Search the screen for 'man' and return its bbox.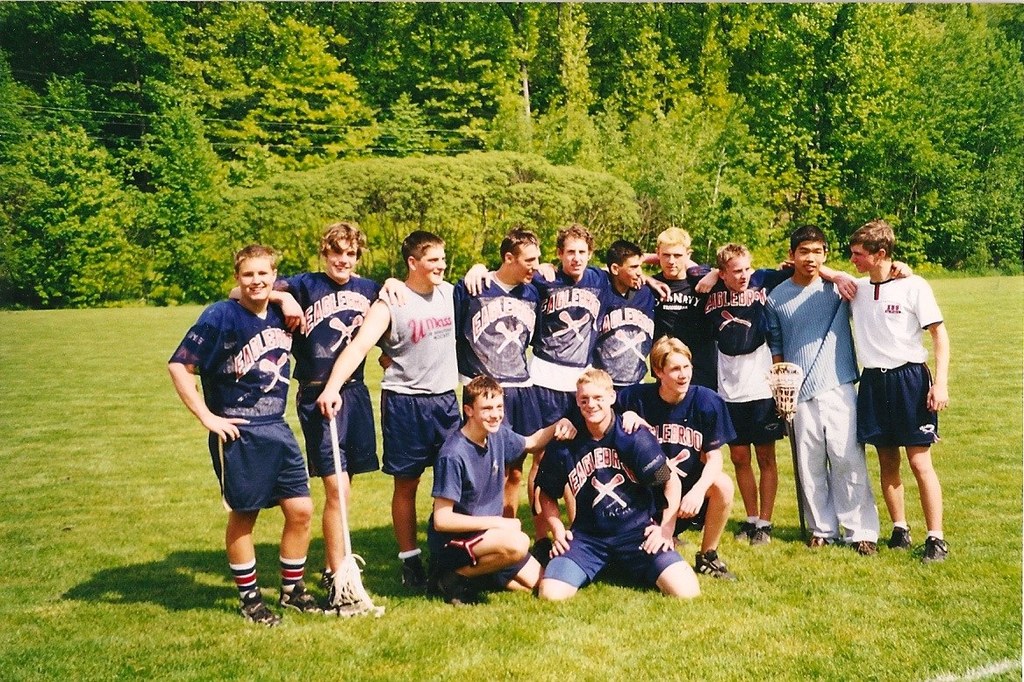
Found: bbox(600, 237, 673, 422).
